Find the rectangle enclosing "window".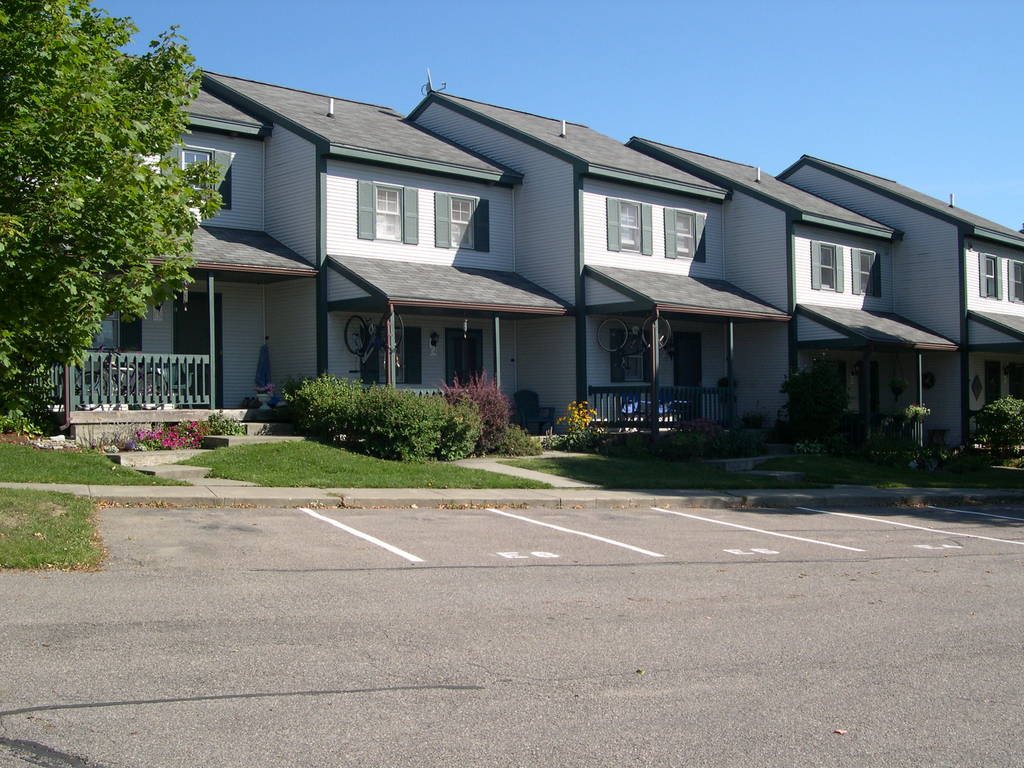
[x1=675, y1=330, x2=703, y2=381].
